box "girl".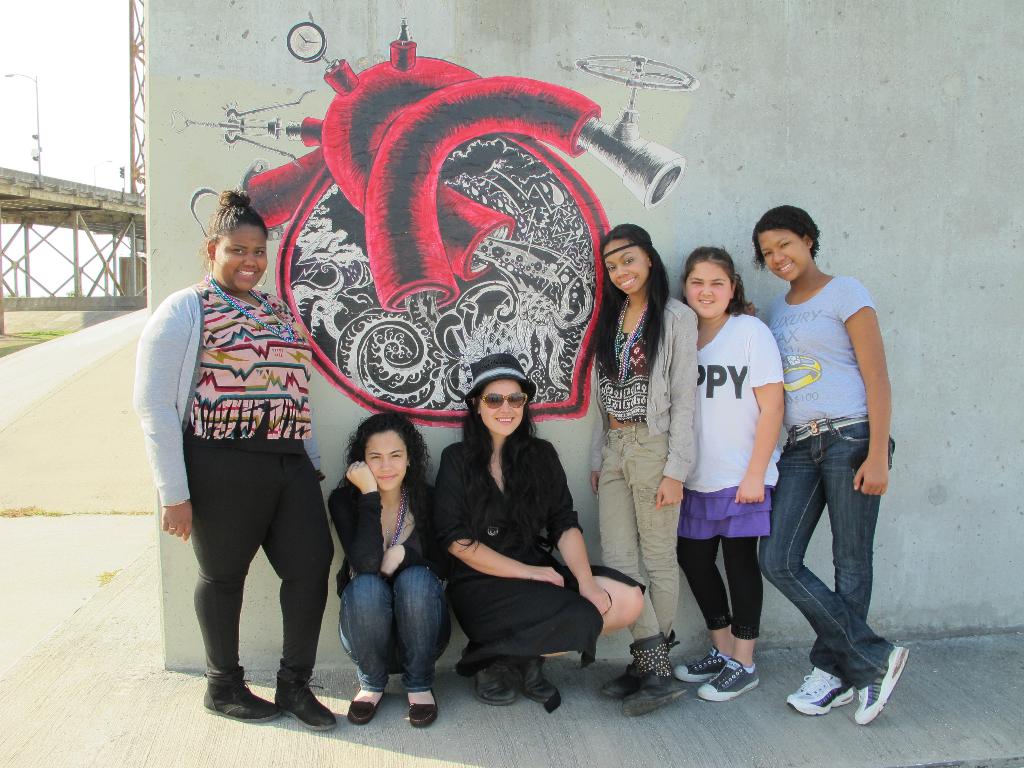
(left=430, top=353, right=646, bottom=708).
